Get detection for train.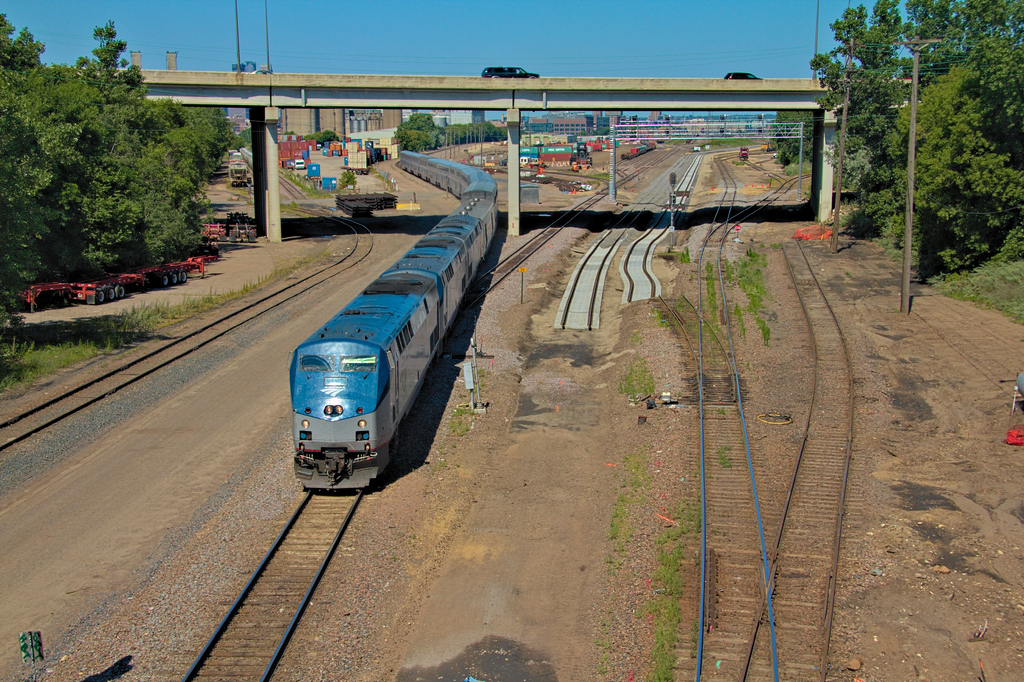
Detection: locate(291, 151, 499, 490).
